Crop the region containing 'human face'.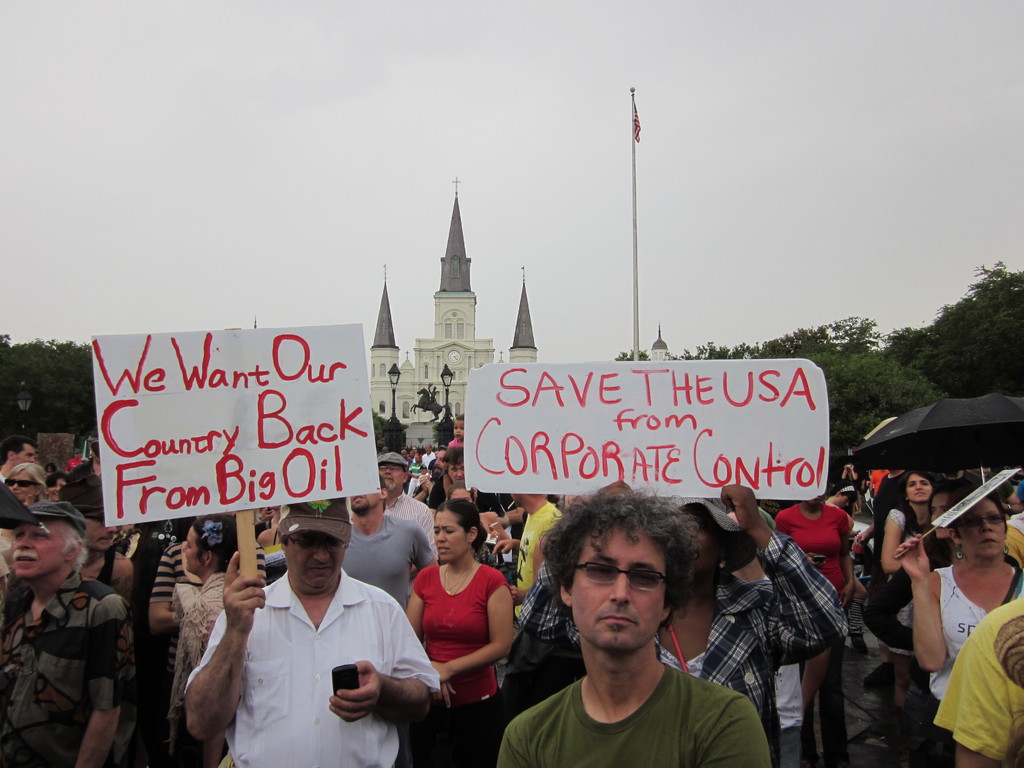
Crop region: (284,529,343,591).
